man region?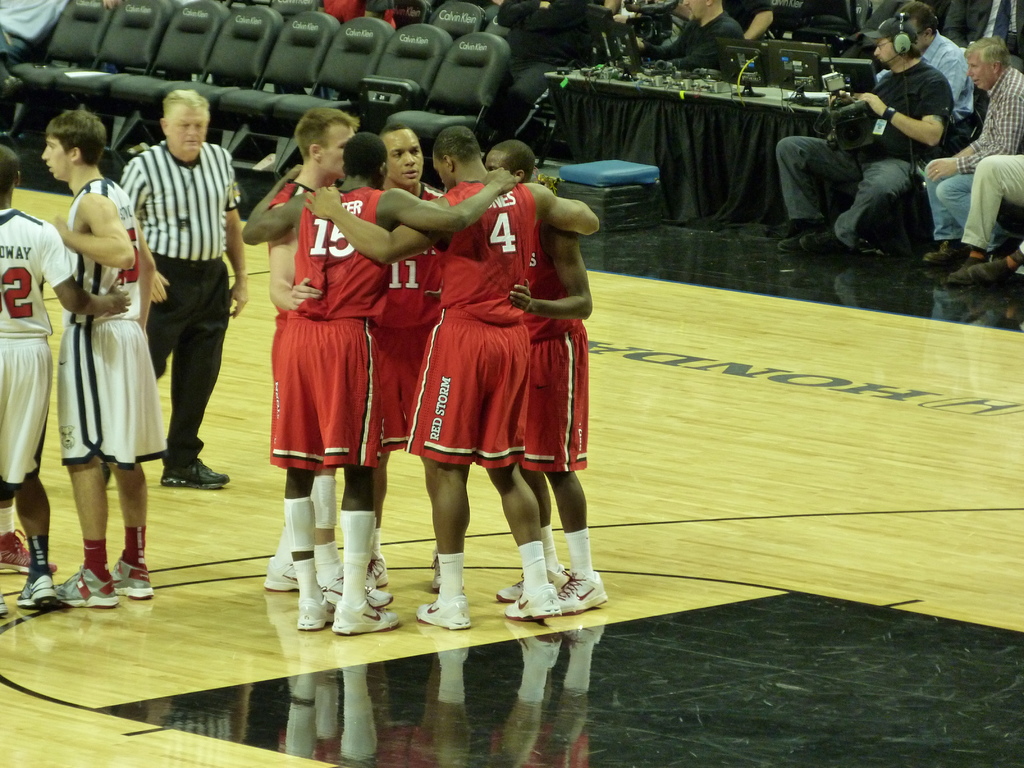
BBox(260, 103, 367, 590)
